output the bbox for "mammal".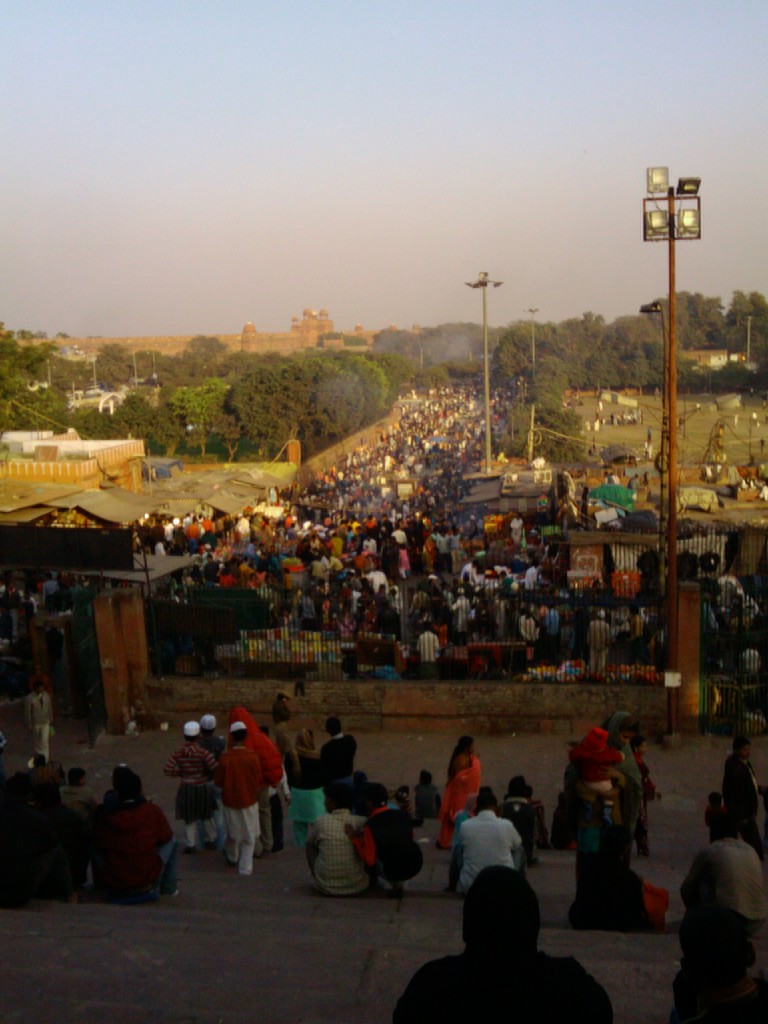
{"x1": 280, "y1": 723, "x2": 330, "y2": 849}.
